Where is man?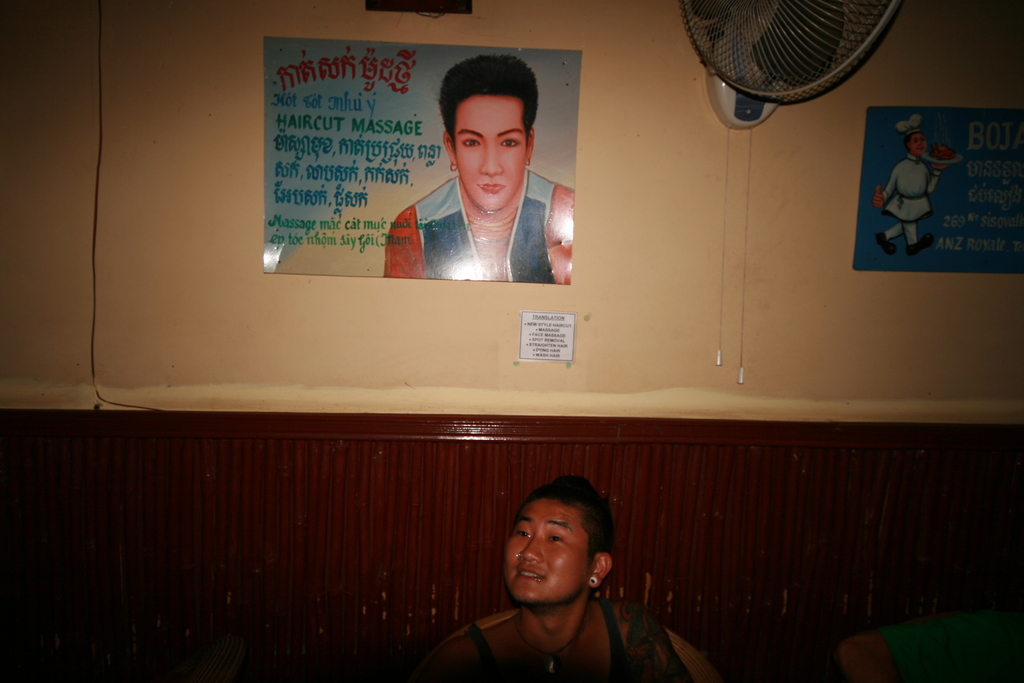
rect(382, 75, 578, 286).
